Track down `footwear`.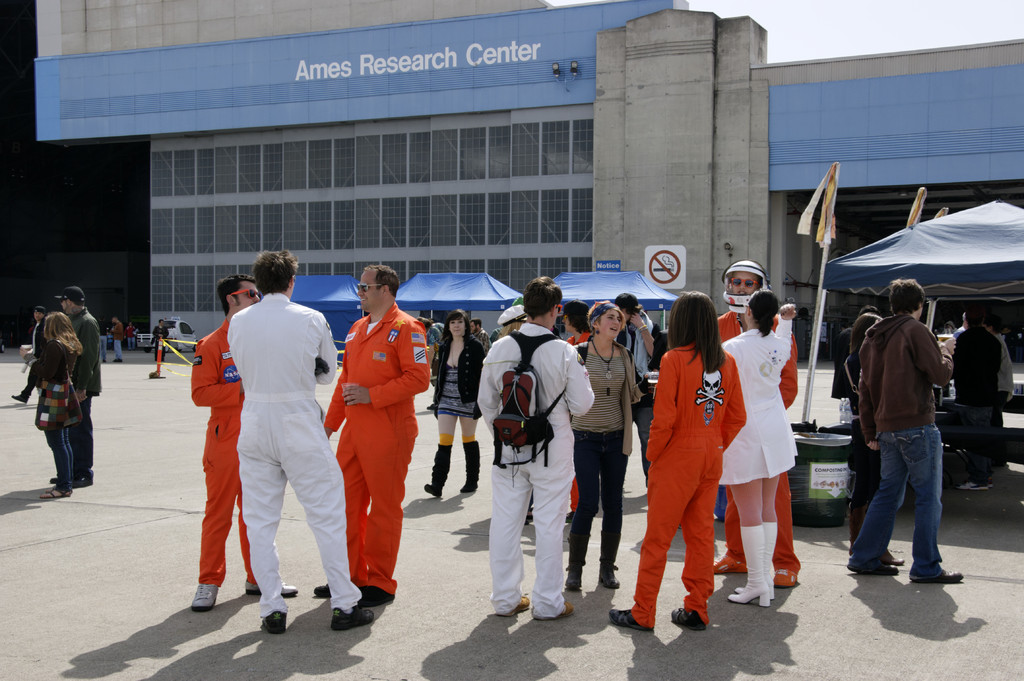
Tracked to x1=423 y1=440 x2=456 y2=503.
